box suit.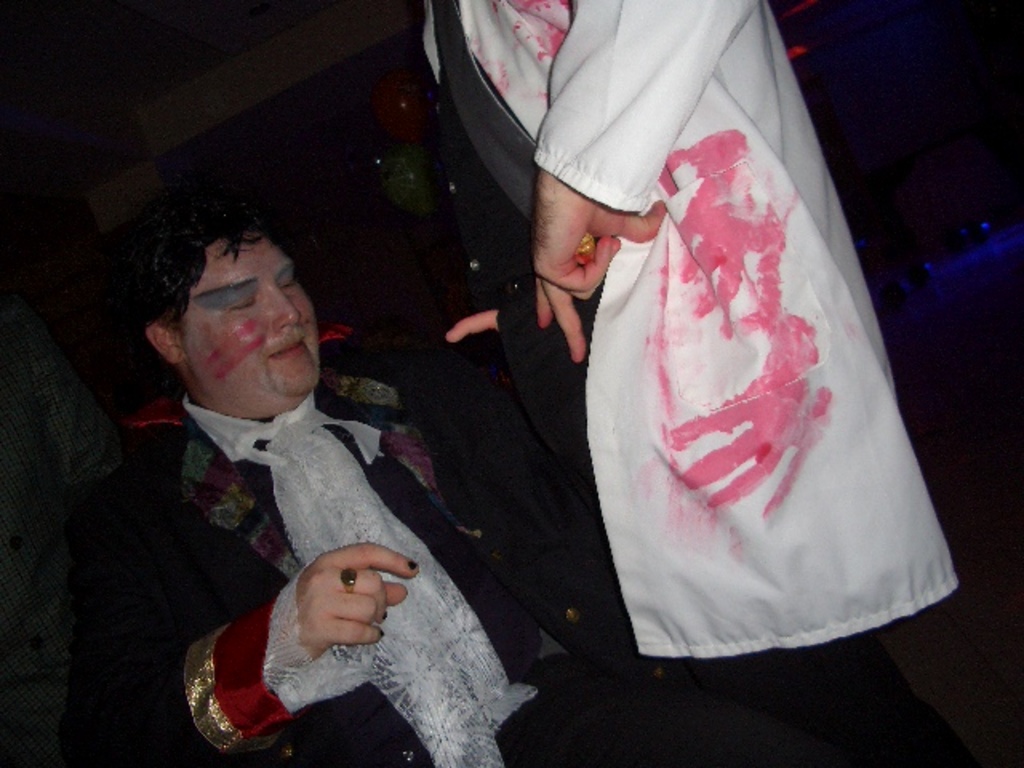
x1=112 y1=363 x2=798 y2=762.
